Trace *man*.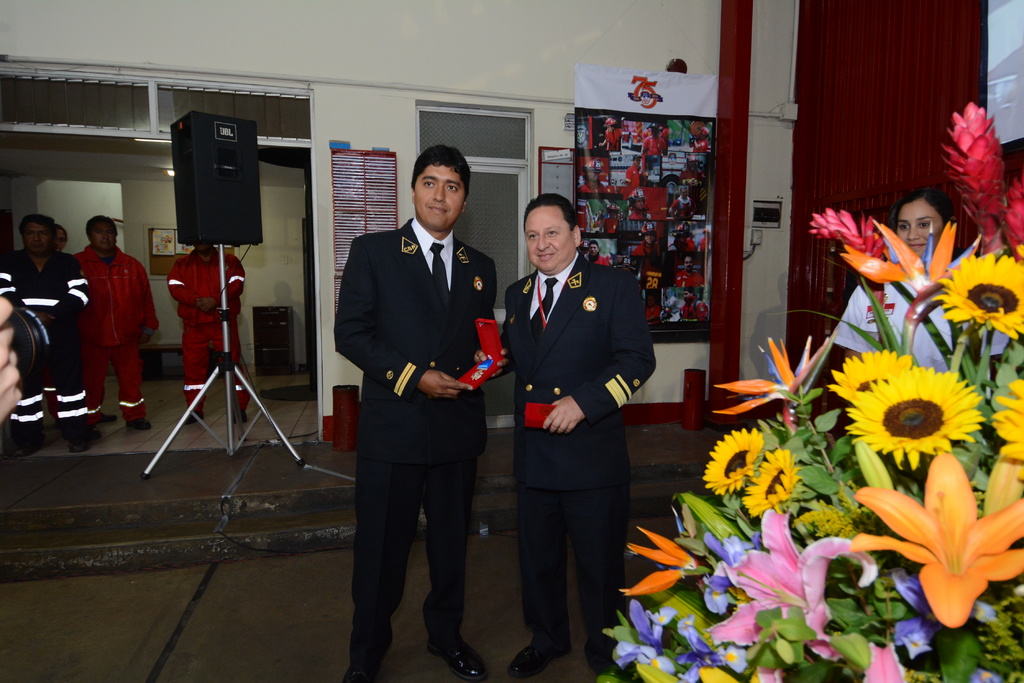
Traced to <bbox>493, 191, 657, 682</bbox>.
